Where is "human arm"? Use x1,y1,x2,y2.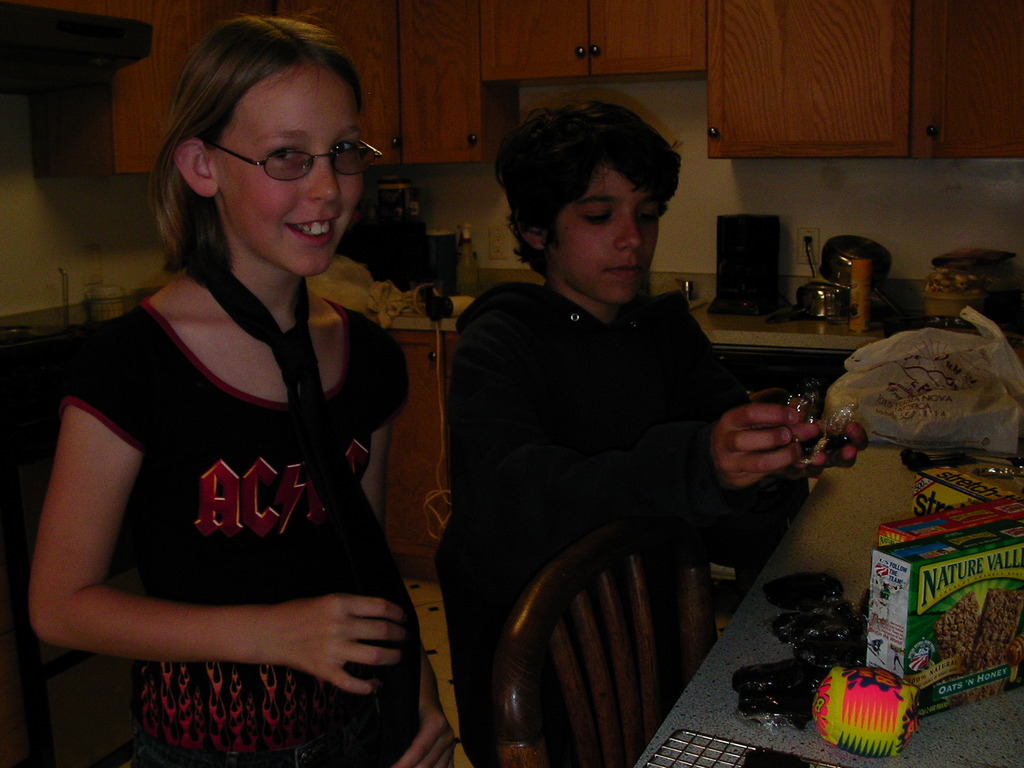
354,387,500,767.
